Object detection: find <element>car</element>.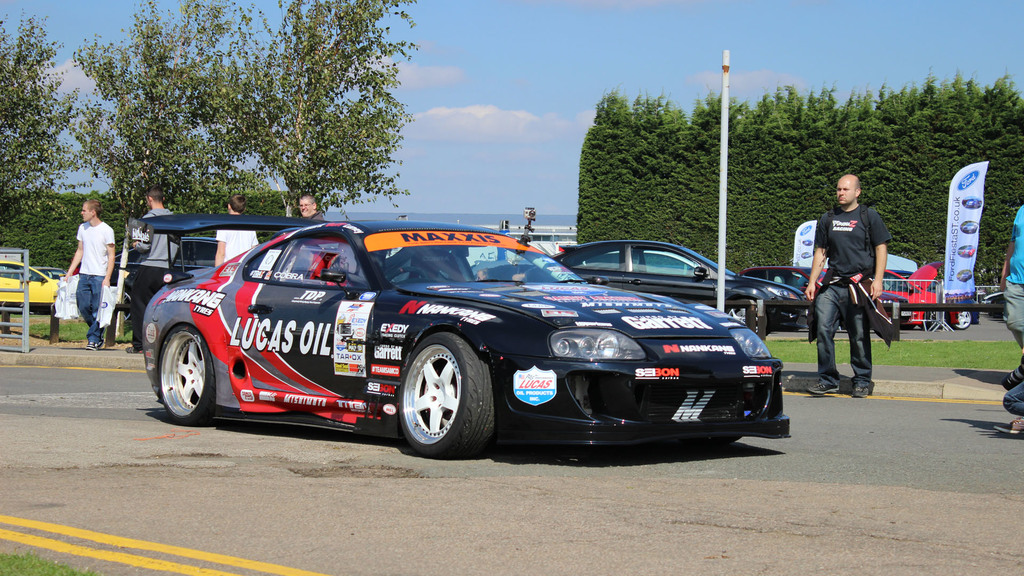
(34,266,63,282).
